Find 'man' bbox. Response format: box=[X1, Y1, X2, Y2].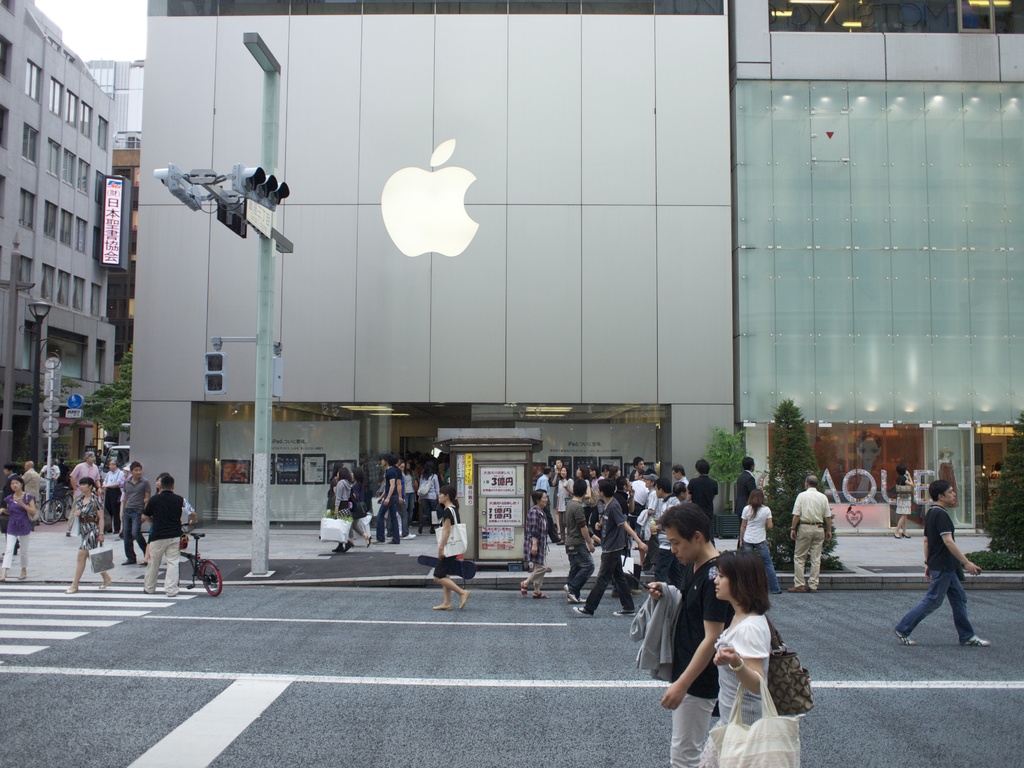
box=[640, 472, 665, 566].
